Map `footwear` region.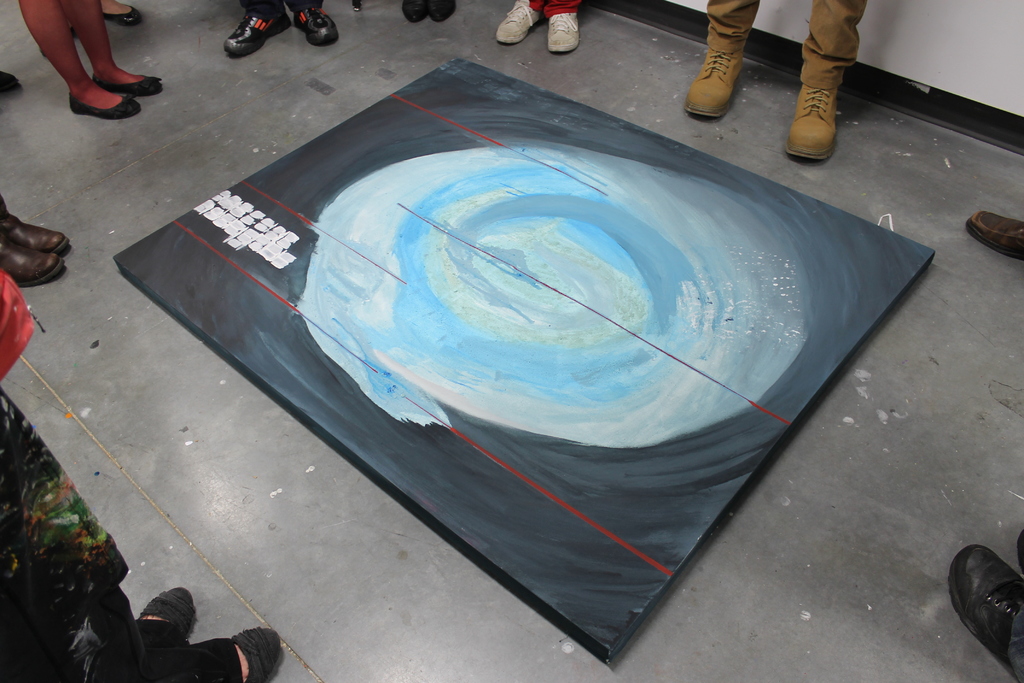
Mapped to [left=782, top=86, right=840, bottom=163].
